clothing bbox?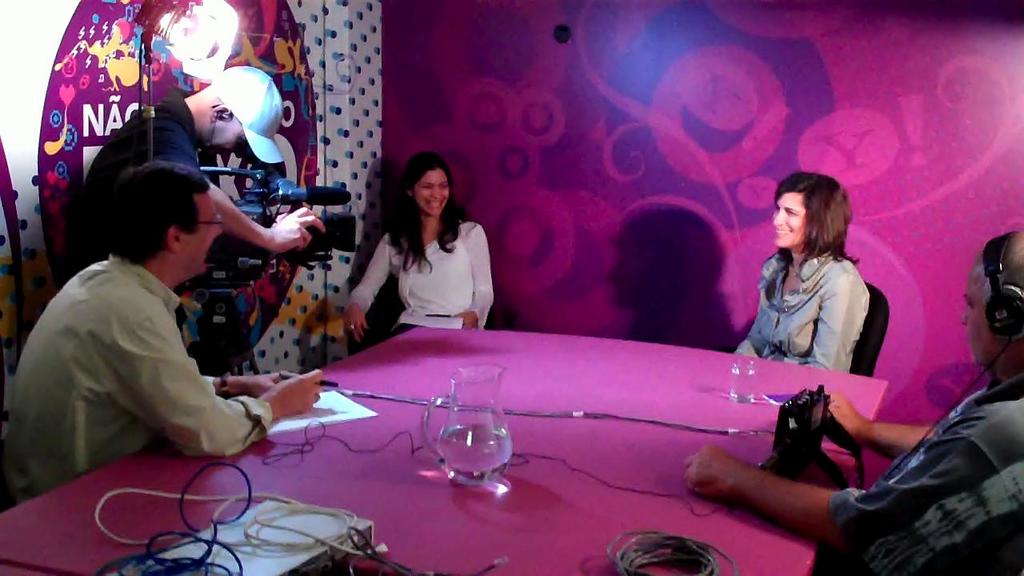
box=[9, 254, 278, 512]
